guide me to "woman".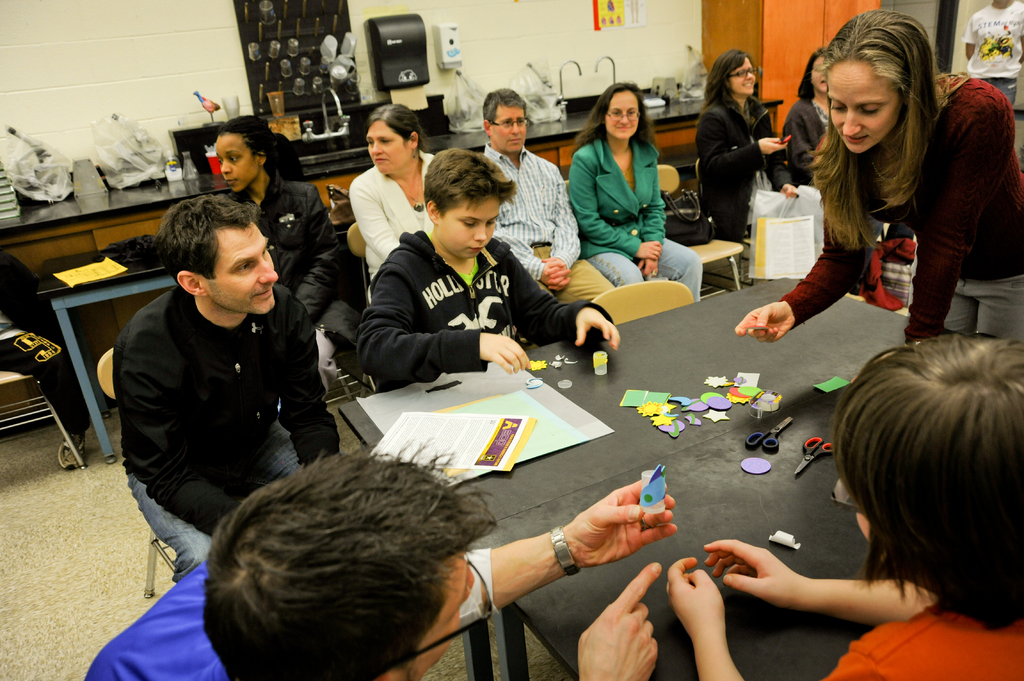
Guidance: left=777, top=40, right=849, bottom=179.
